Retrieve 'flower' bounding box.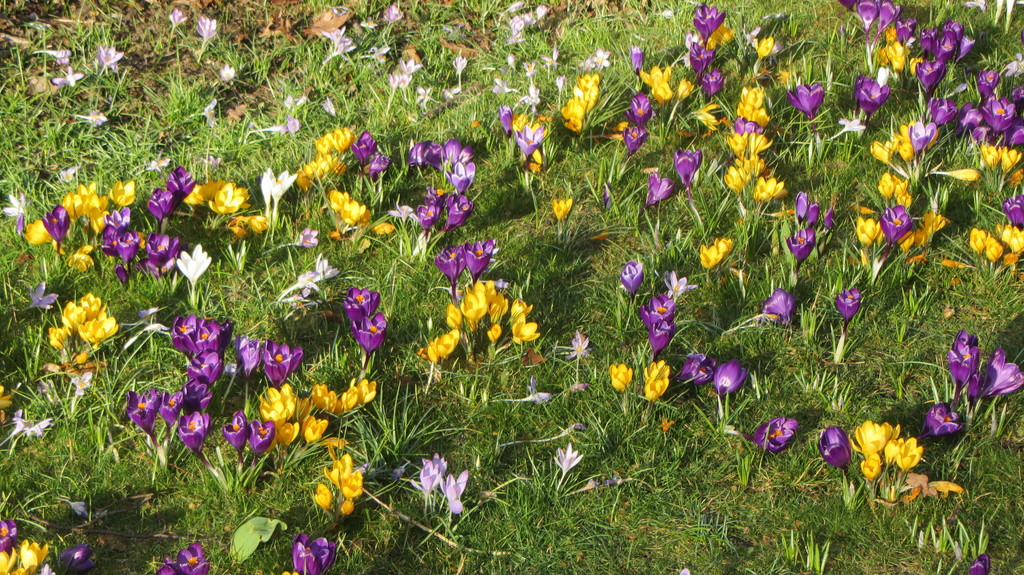
Bounding box: 365,42,391,63.
